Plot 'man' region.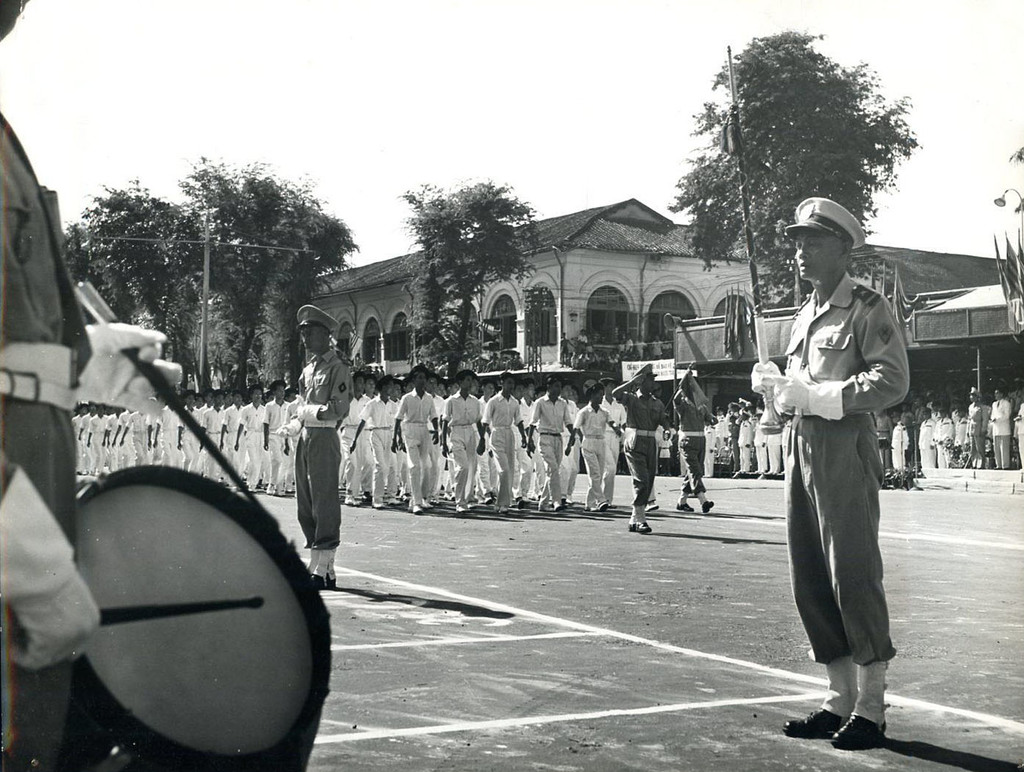
Plotted at locate(0, 110, 187, 771).
